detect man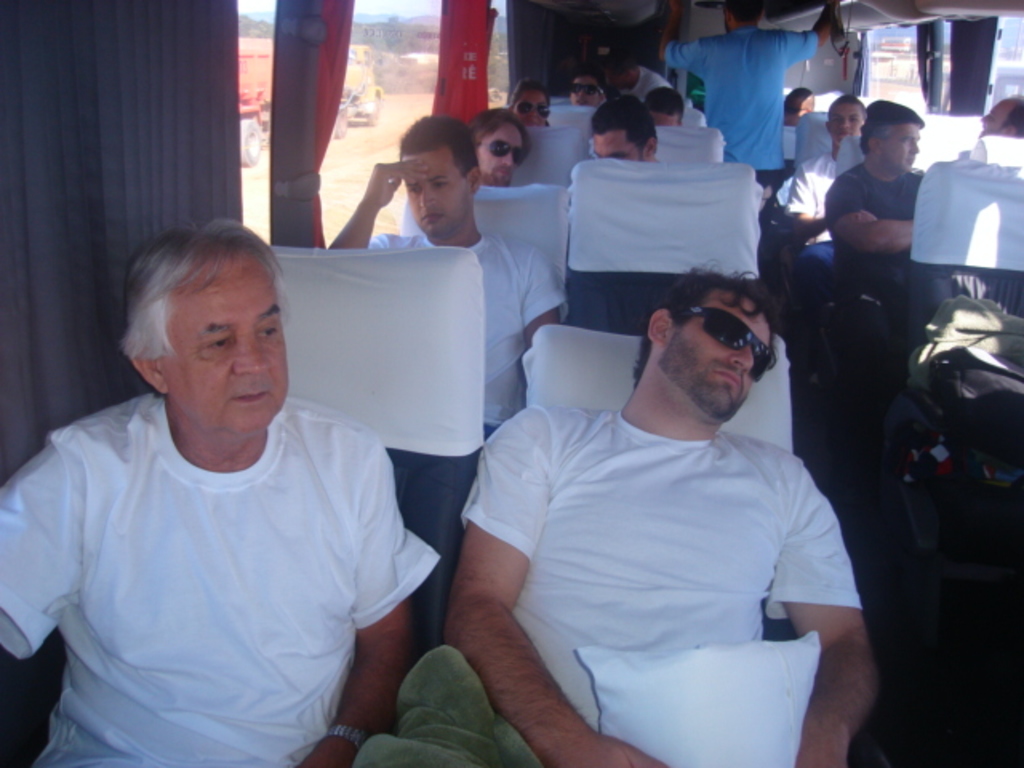
x1=589 y1=96 x2=659 y2=166
